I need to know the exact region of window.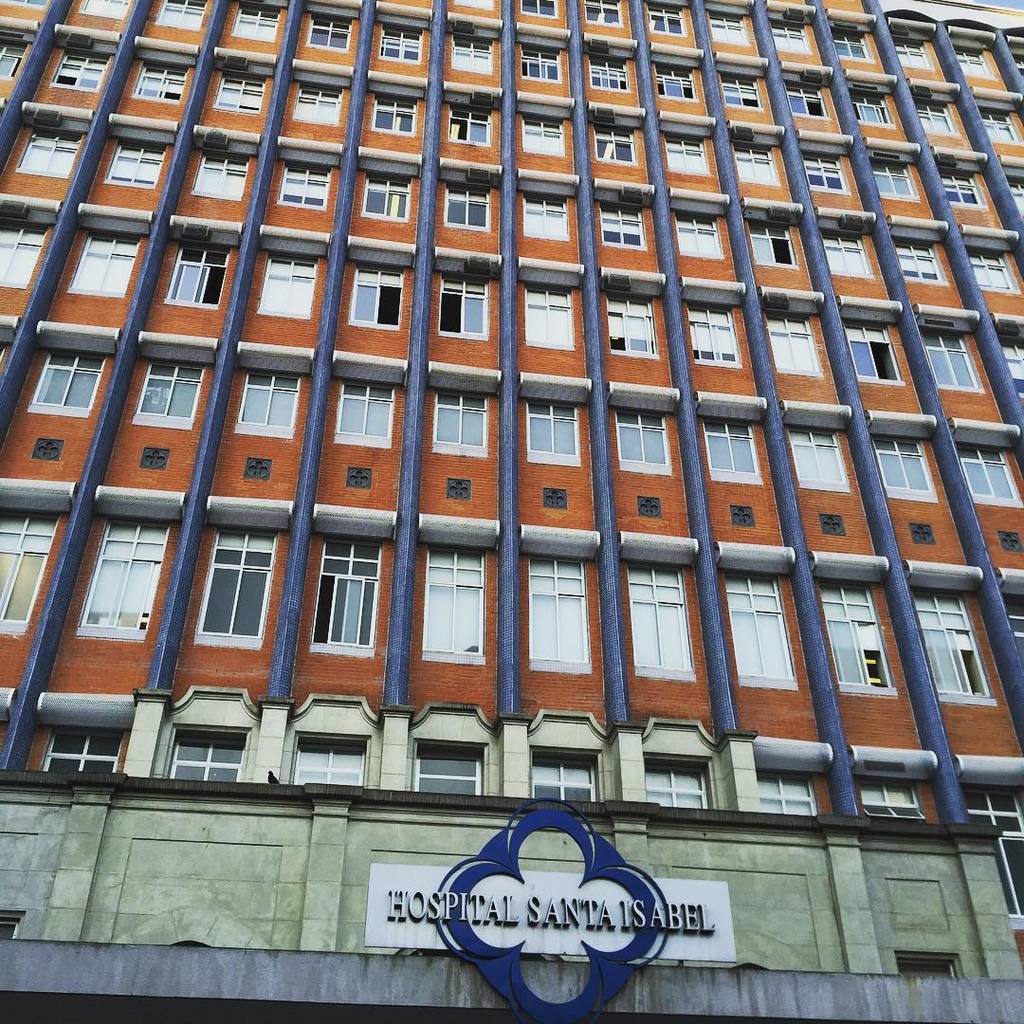
Region: [745, 214, 796, 269].
